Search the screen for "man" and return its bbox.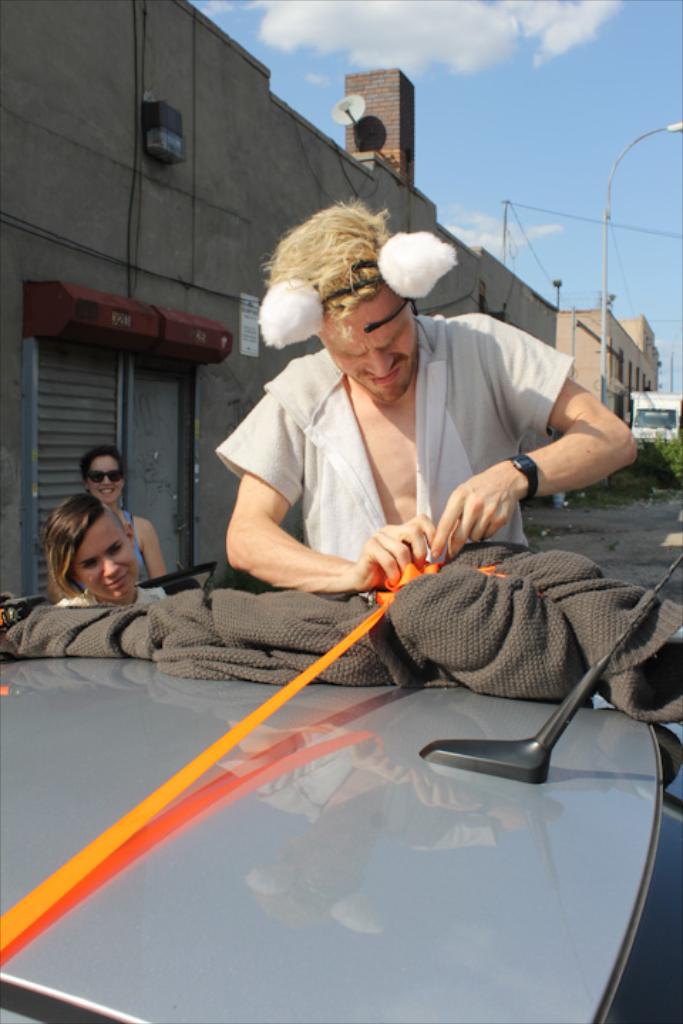
Found: (x1=219, y1=198, x2=626, y2=603).
